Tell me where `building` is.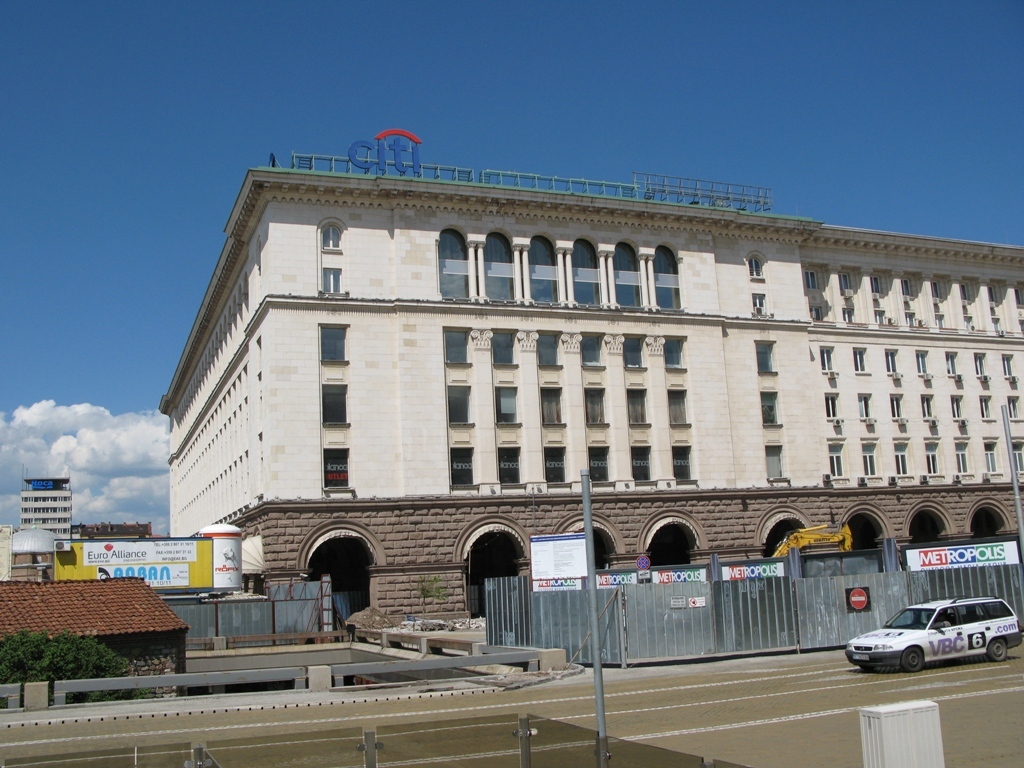
`building` is at [21,476,72,546].
